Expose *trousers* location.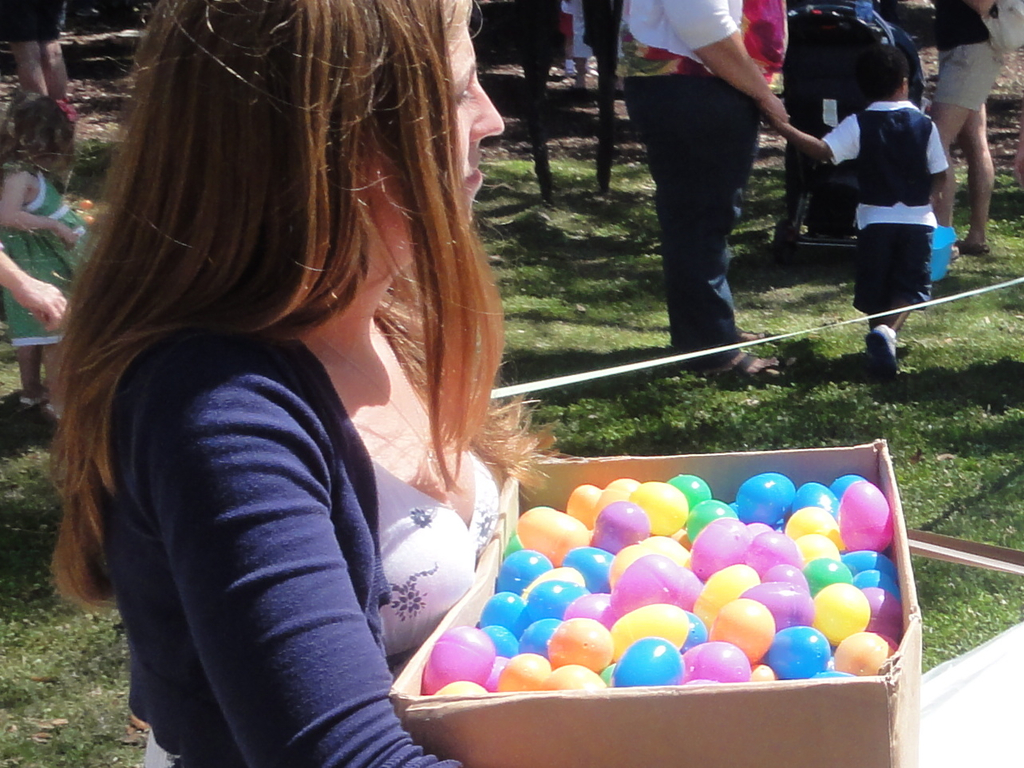
Exposed at box=[631, 72, 777, 362].
